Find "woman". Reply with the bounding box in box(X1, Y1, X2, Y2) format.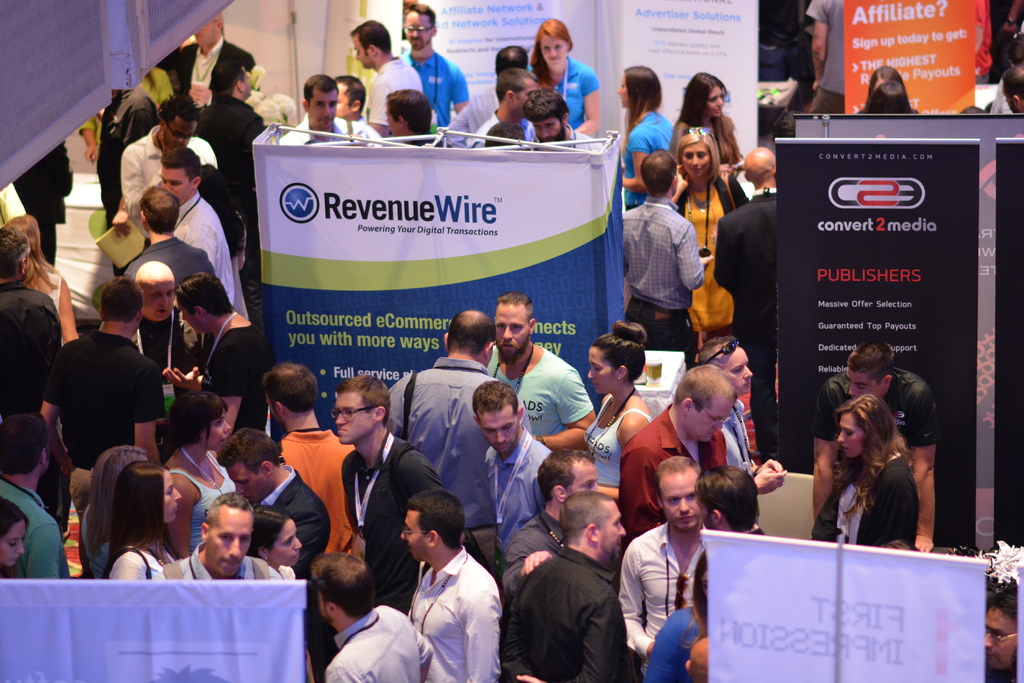
box(1, 214, 87, 428).
